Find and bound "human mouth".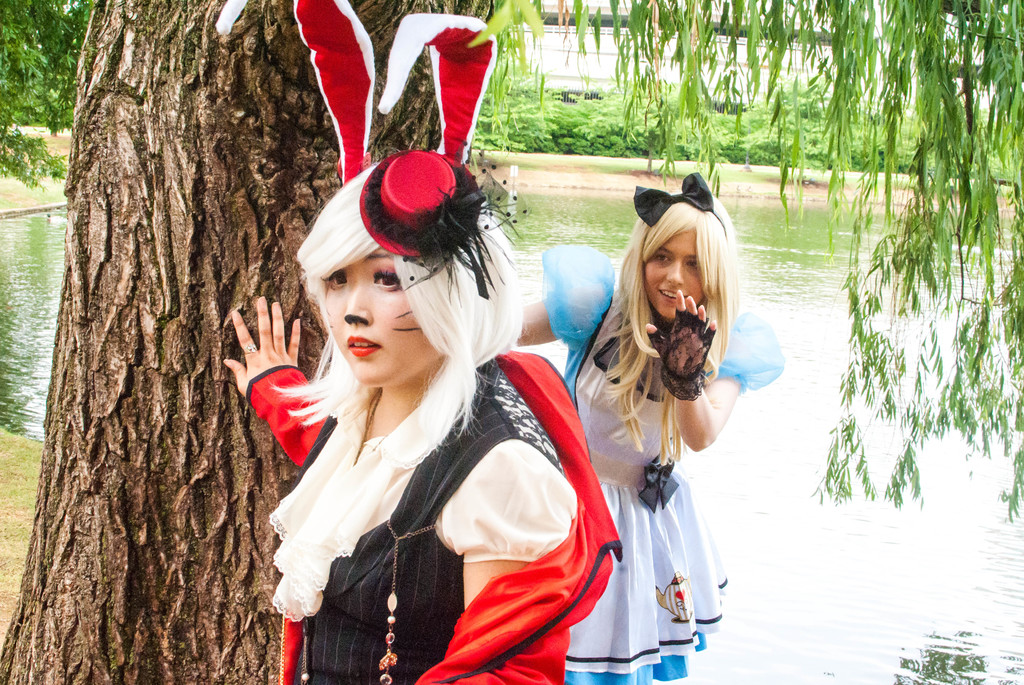
Bound: 343/331/384/363.
